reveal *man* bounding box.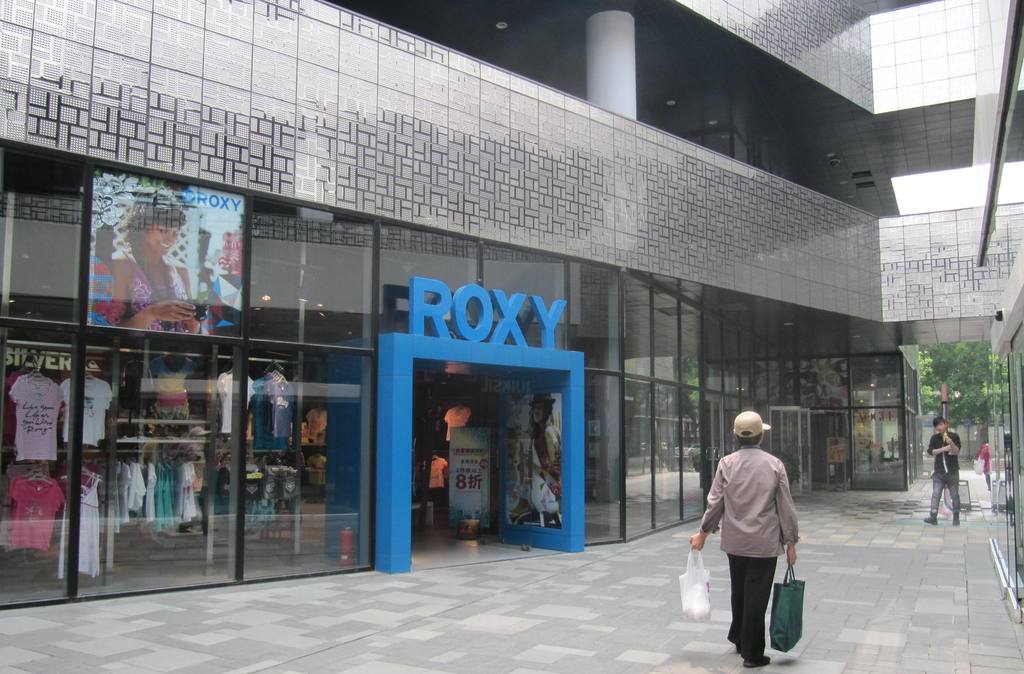
Revealed: 682/413/807/668.
